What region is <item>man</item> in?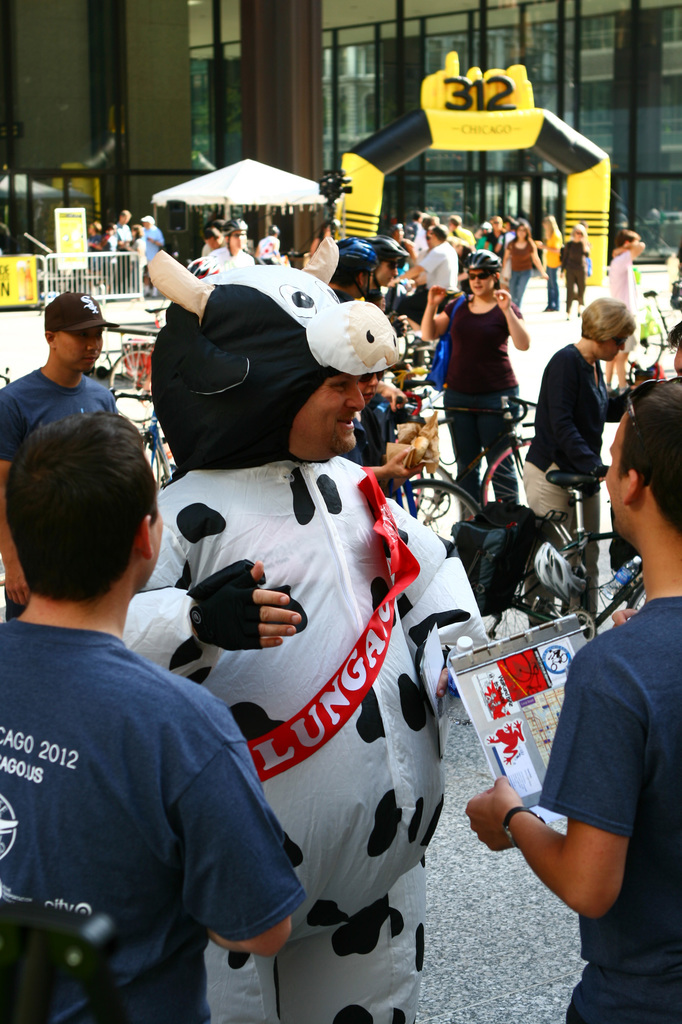
520, 264, 633, 567.
